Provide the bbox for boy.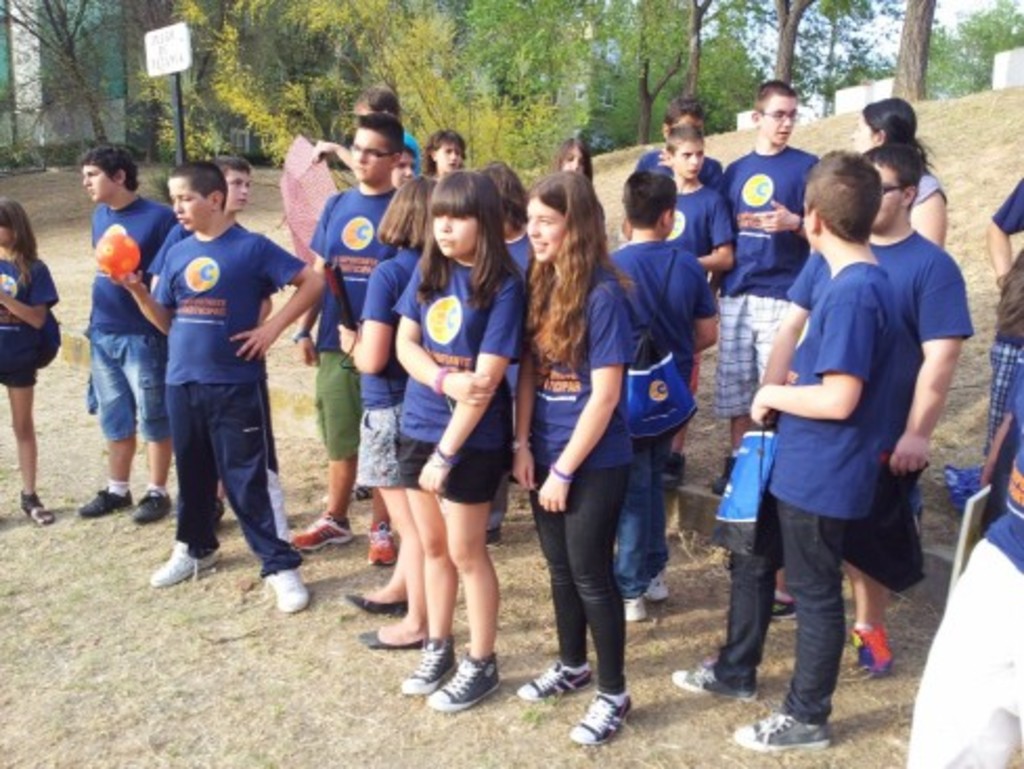
597:174:720:629.
